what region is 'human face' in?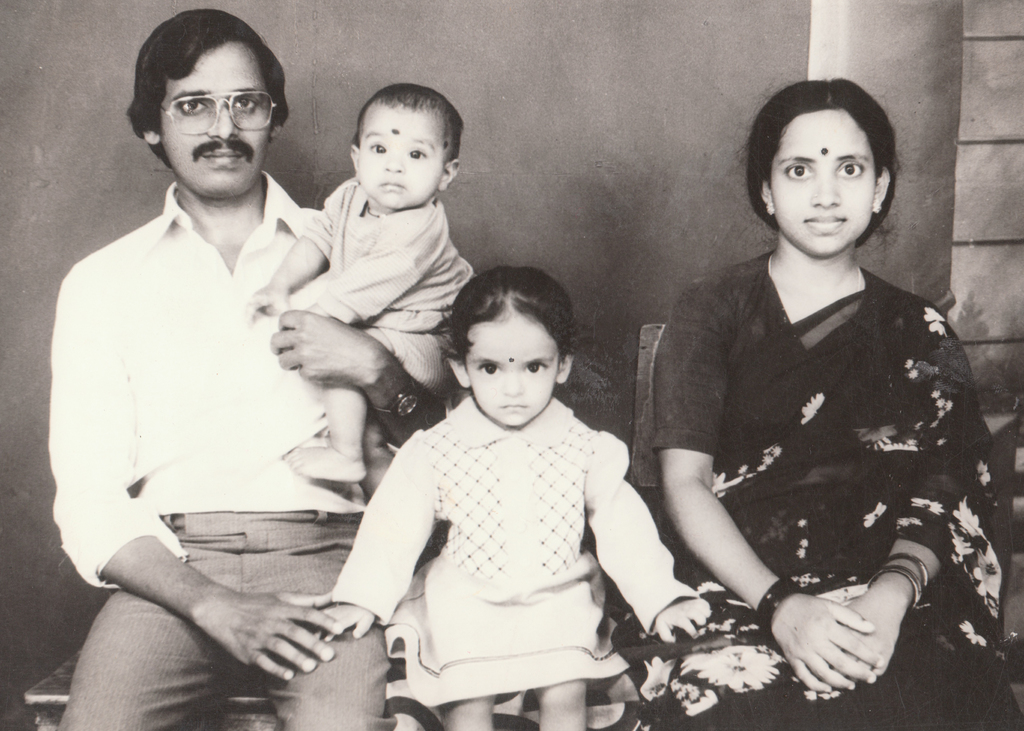
box(764, 86, 901, 259).
